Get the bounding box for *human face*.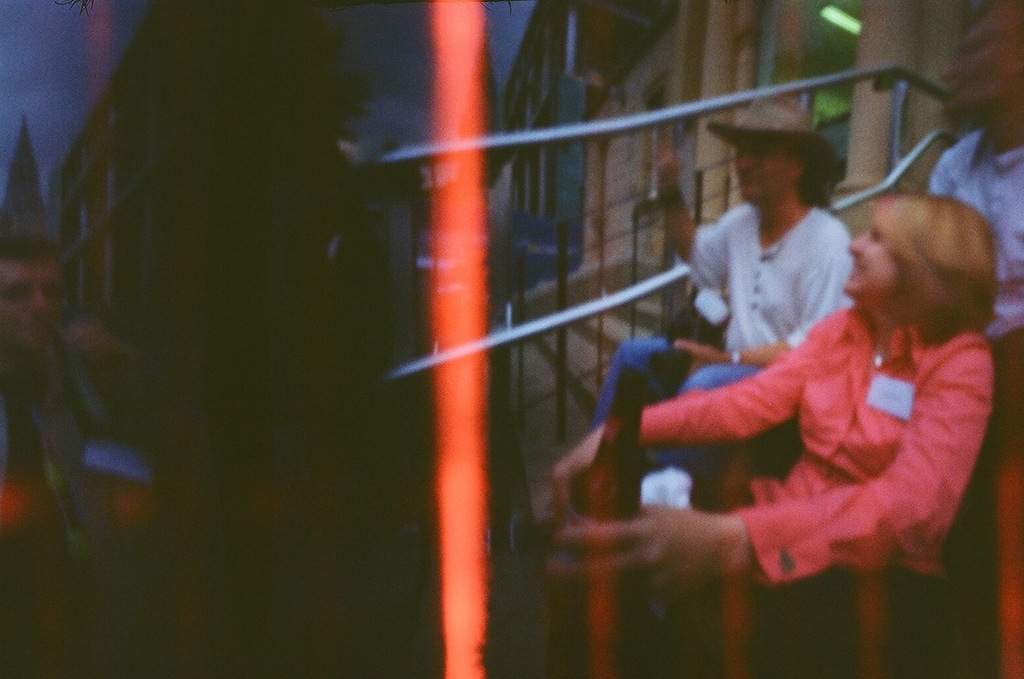
{"left": 840, "top": 220, "right": 909, "bottom": 310}.
